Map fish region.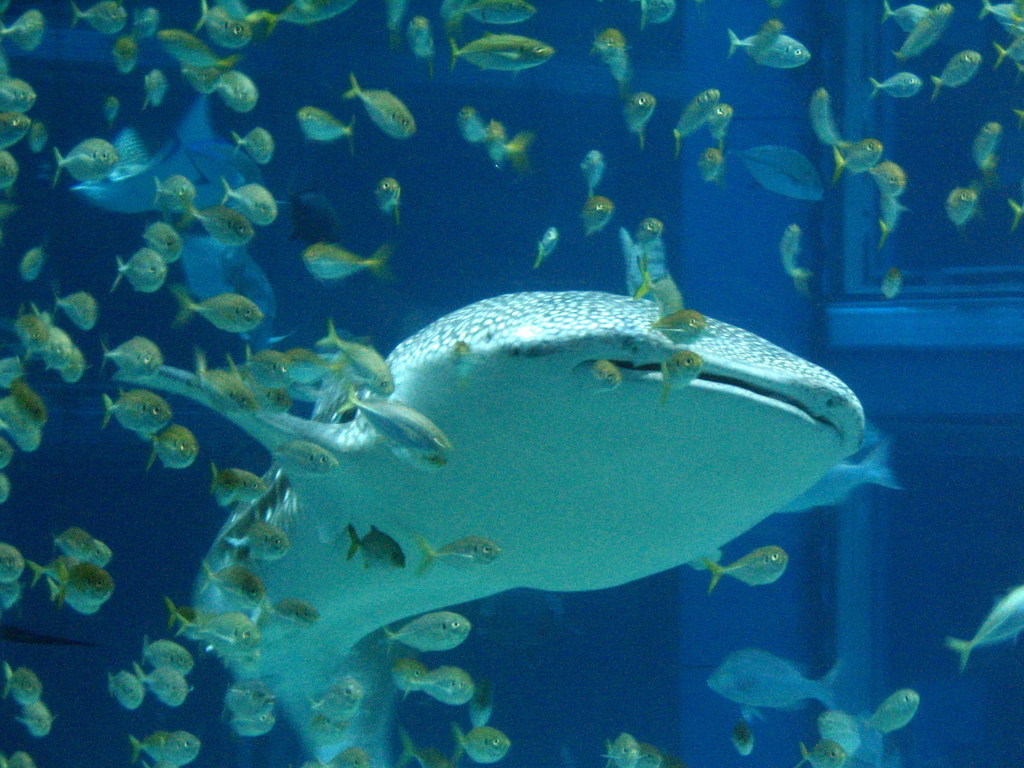
Mapped to bbox(222, 691, 267, 723).
